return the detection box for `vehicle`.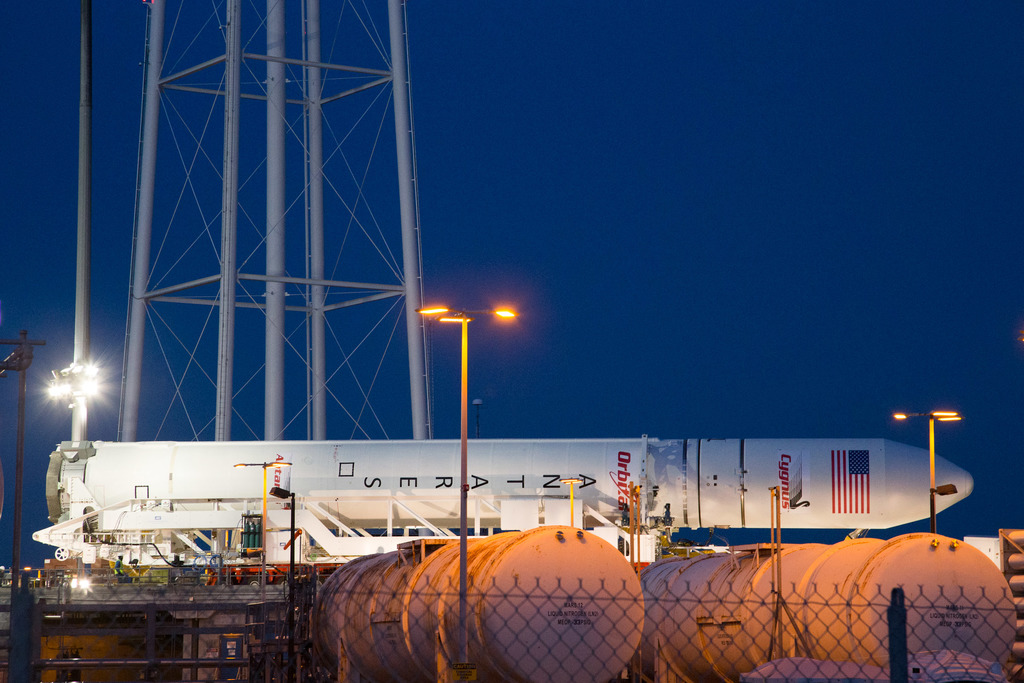
box=[204, 562, 344, 587].
